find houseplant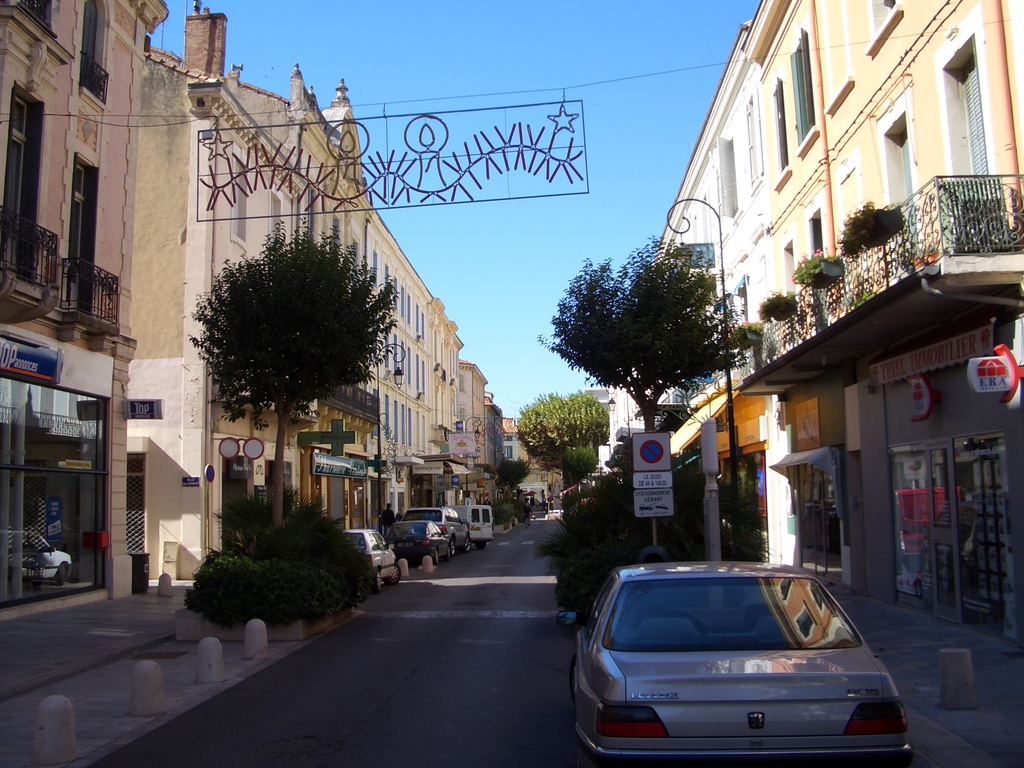
<bbox>756, 287, 801, 321</bbox>
